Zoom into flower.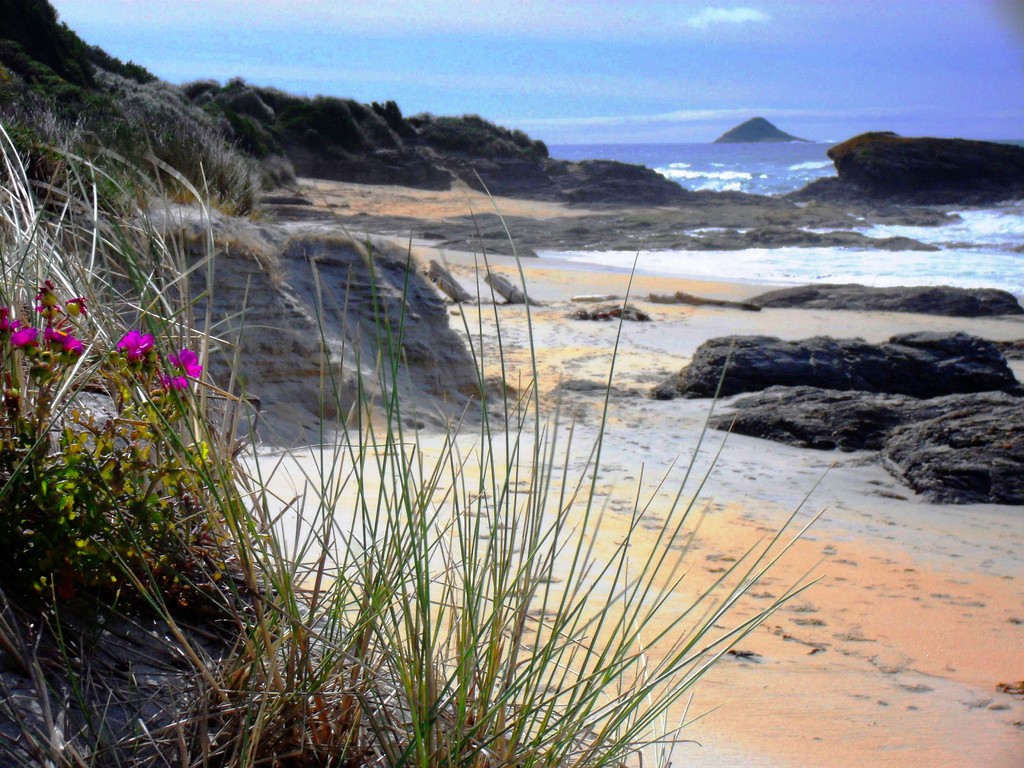
Zoom target: rect(115, 332, 154, 367).
